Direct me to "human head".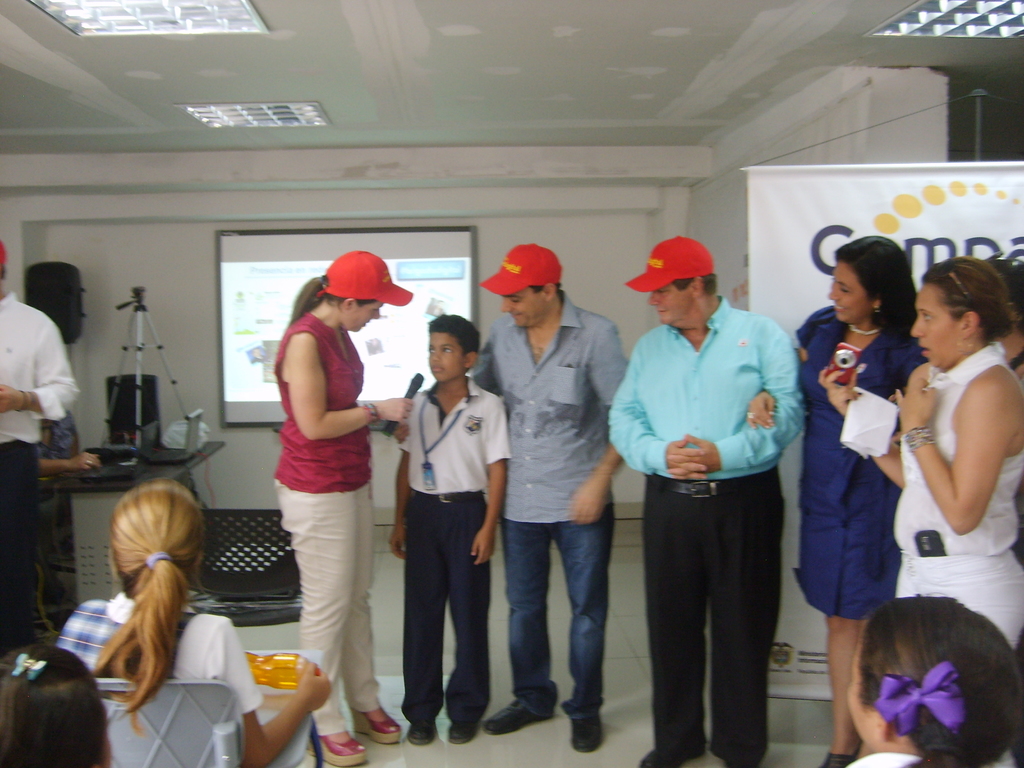
Direction: x1=910 y1=254 x2=1014 y2=371.
